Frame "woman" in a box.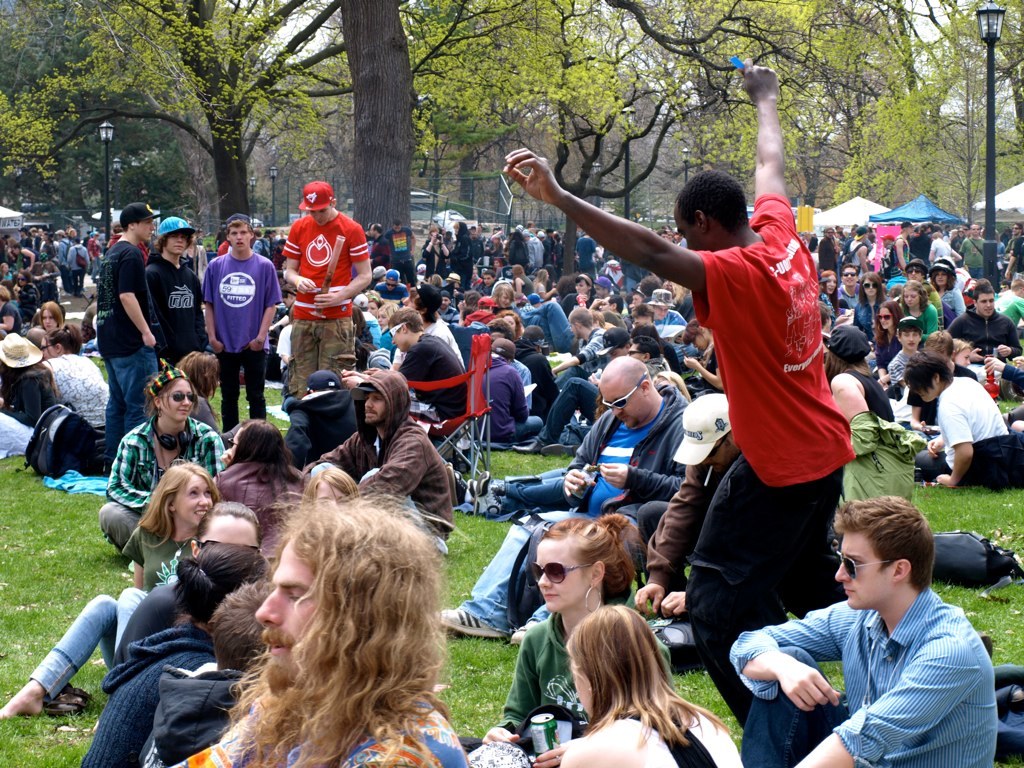
x1=79, y1=536, x2=268, y2=767.
